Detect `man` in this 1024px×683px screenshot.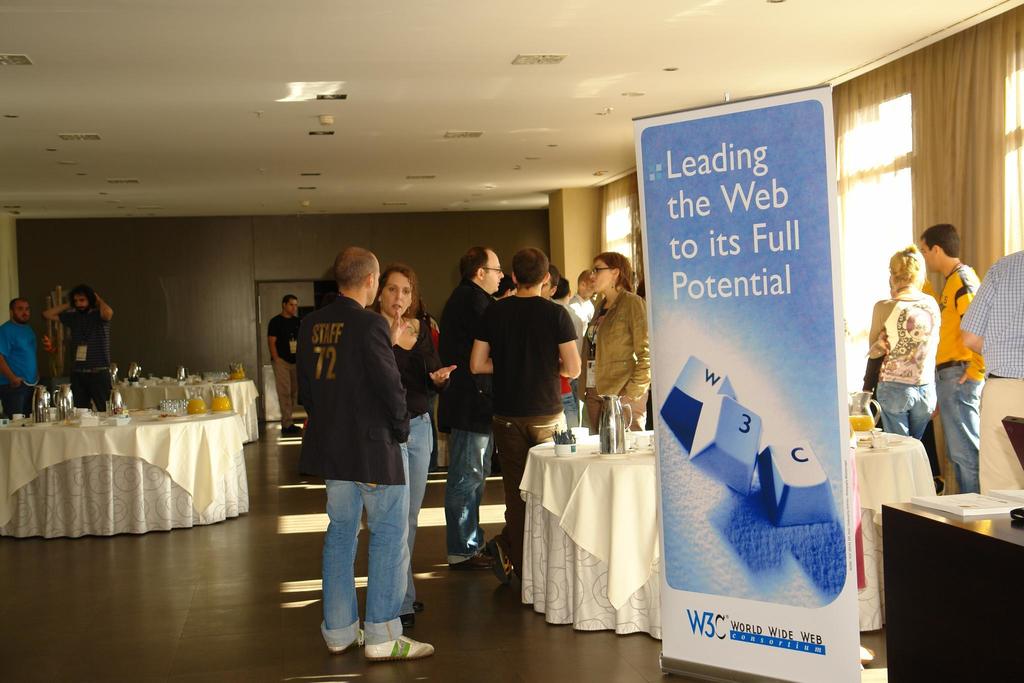
Detection: [x1=0, y1=295, x2=40, y2=416].
